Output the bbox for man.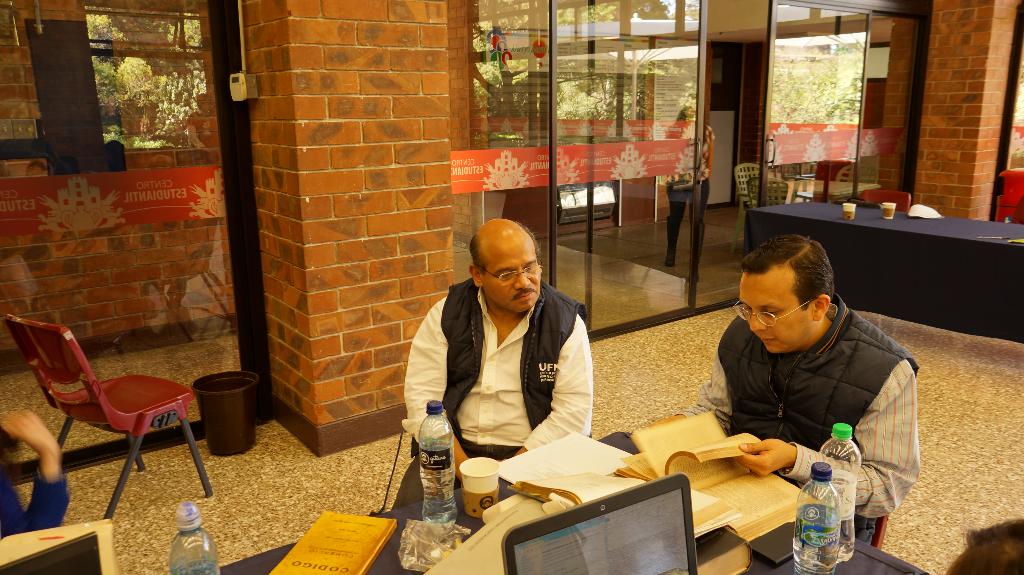
<box>639,234,918,544</box>.
